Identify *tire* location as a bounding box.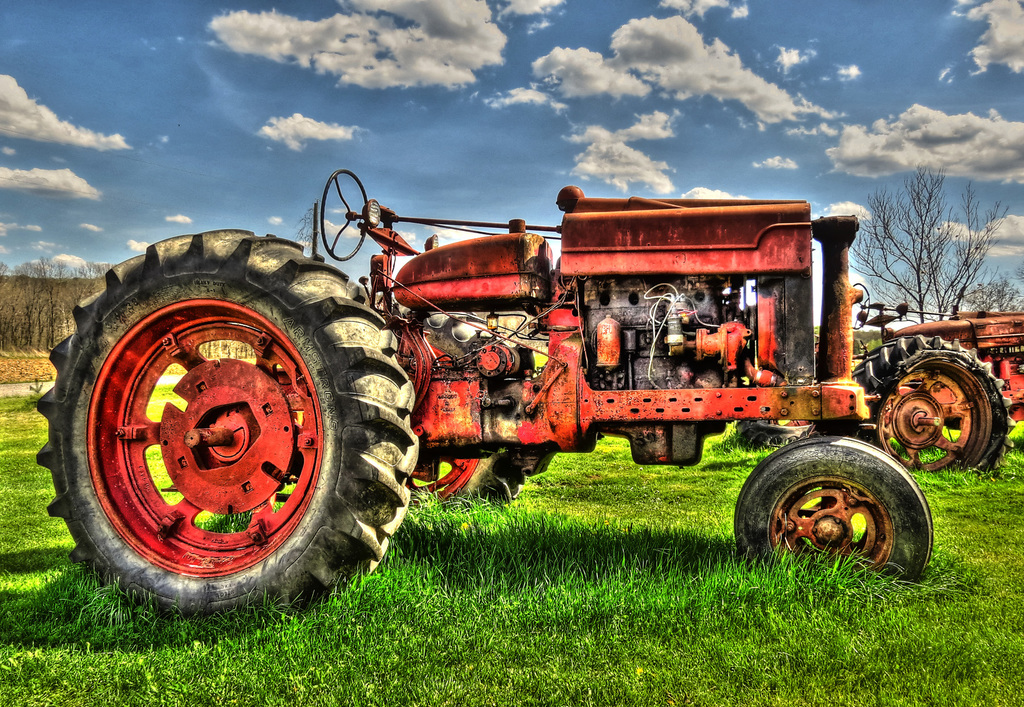
box=[849, 334, 1018, 475].
